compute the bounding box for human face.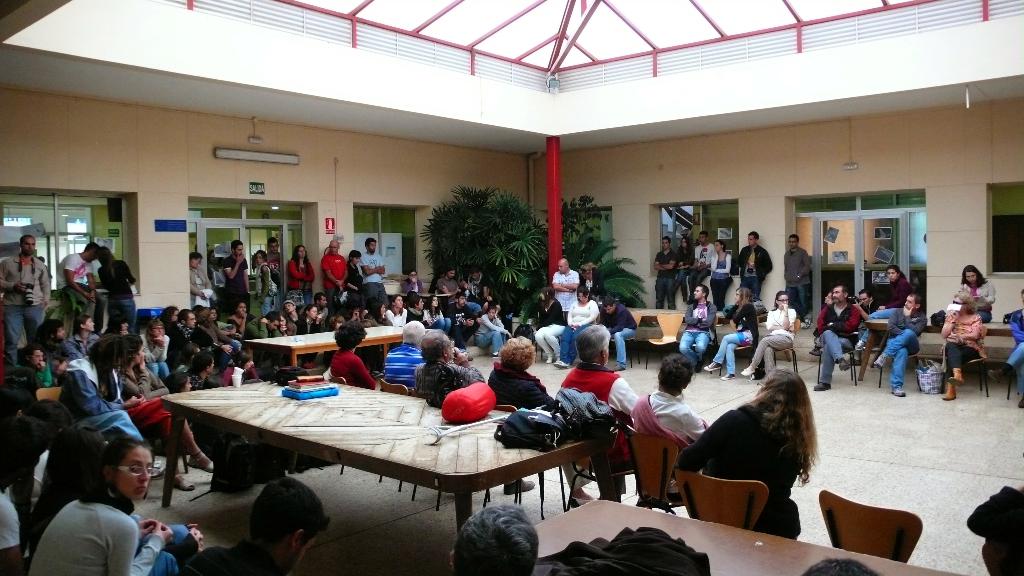
pyautogui.locateOnScreen(113, 447, 154, 500).
